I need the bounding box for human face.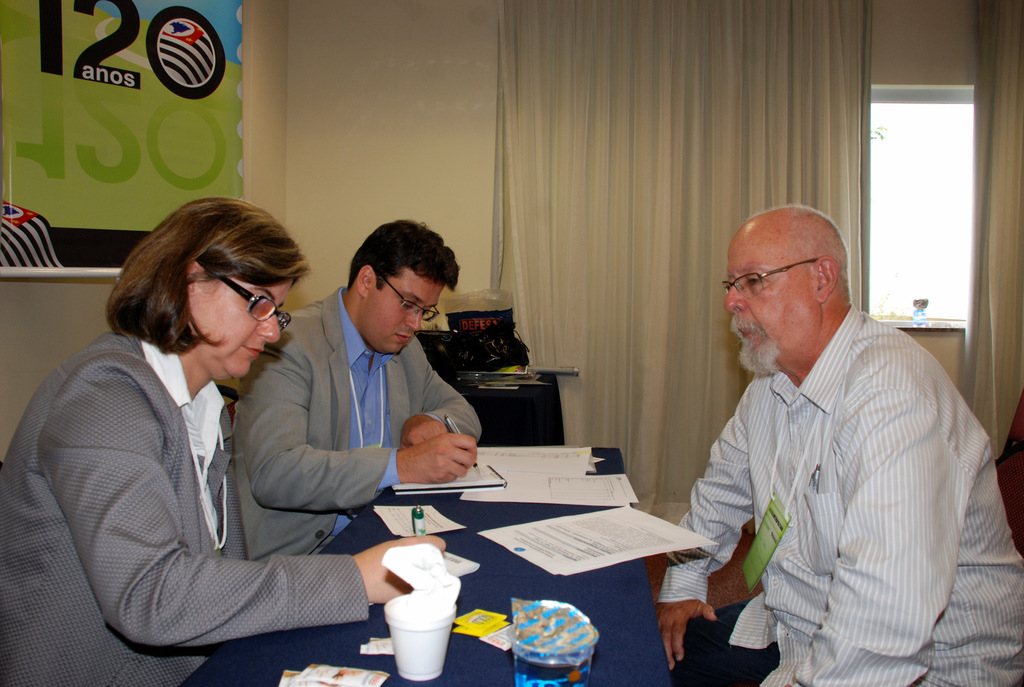
Here it is: box(719, 219, 822, 399).
